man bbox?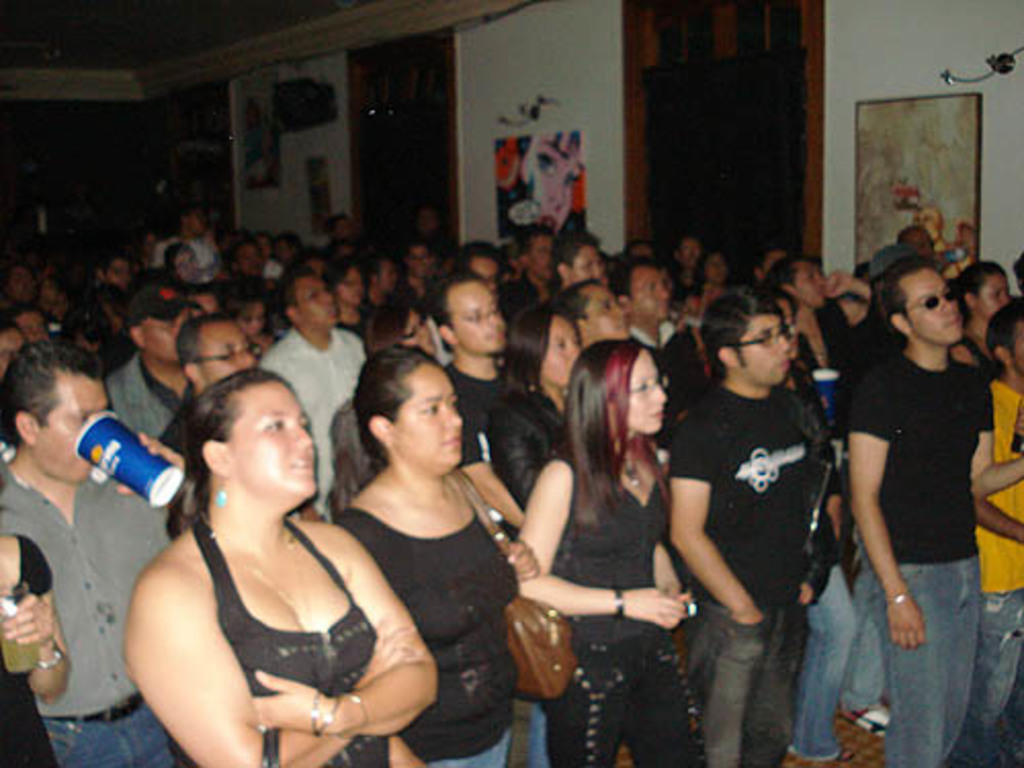
(977, 293, 1022, 766)
